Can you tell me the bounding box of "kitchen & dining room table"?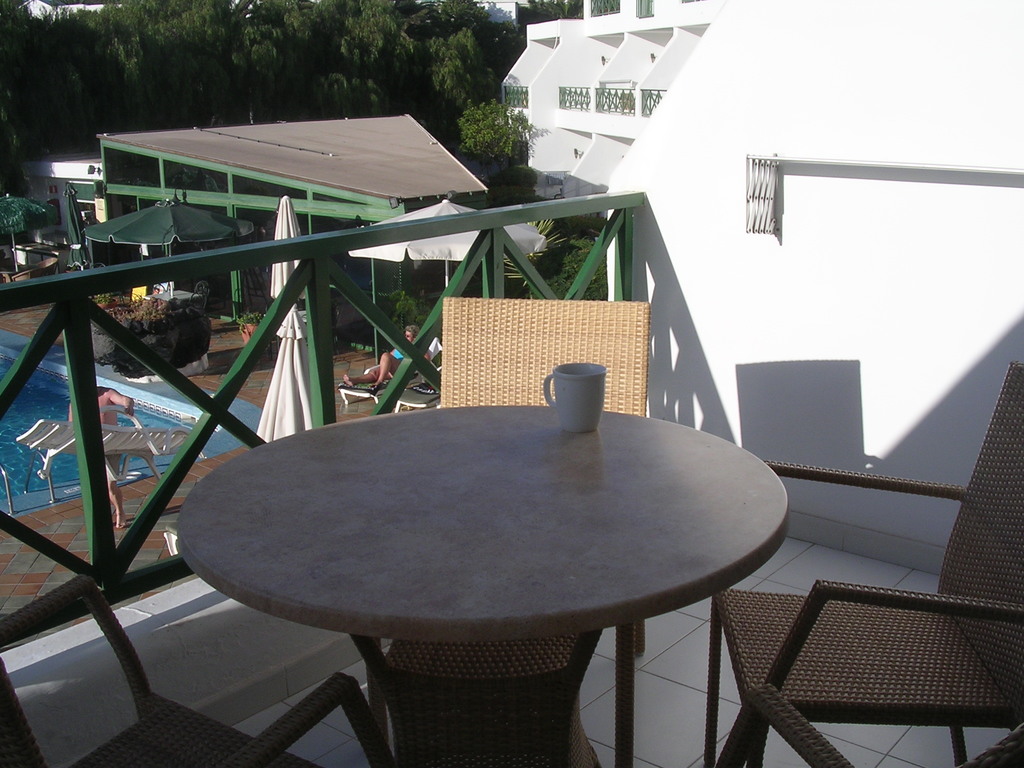
pyautogui.locateOnScreen(184, 359, 803, 742).
